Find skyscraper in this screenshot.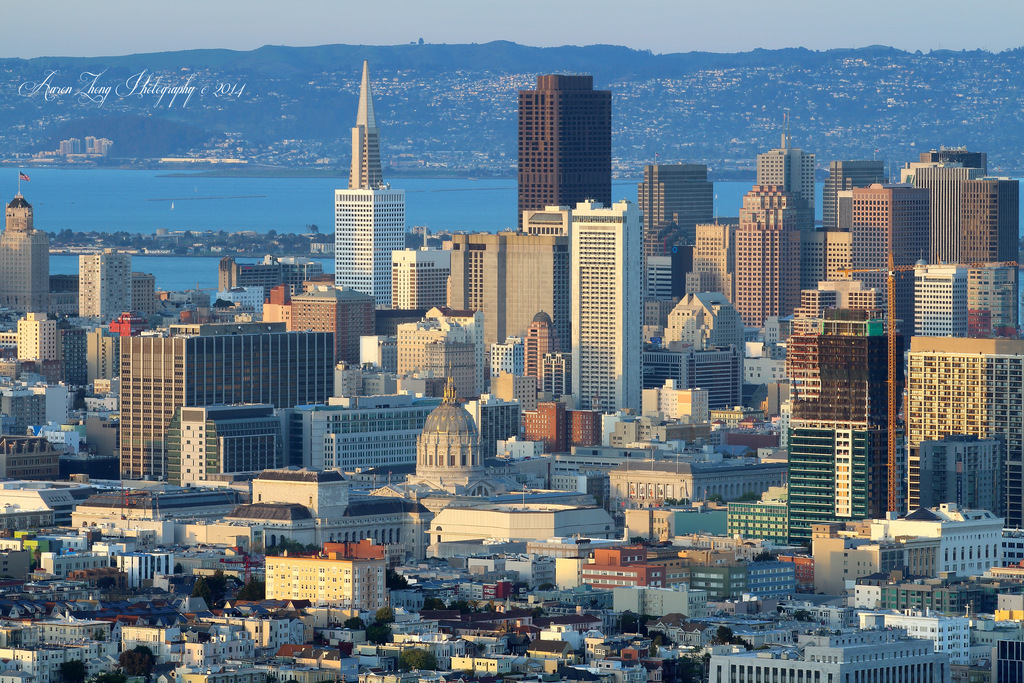
The bounding box for skyscraper is 687,222,733,297.
